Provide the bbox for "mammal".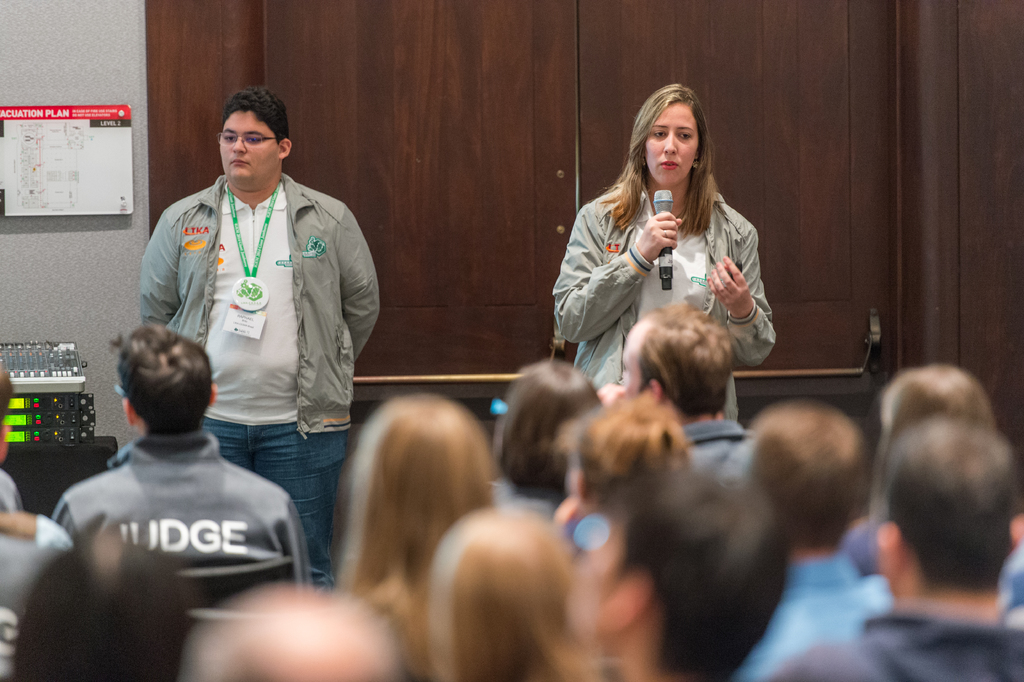
pyautogui.locateOnScreen(138, 83, 378, 584).
